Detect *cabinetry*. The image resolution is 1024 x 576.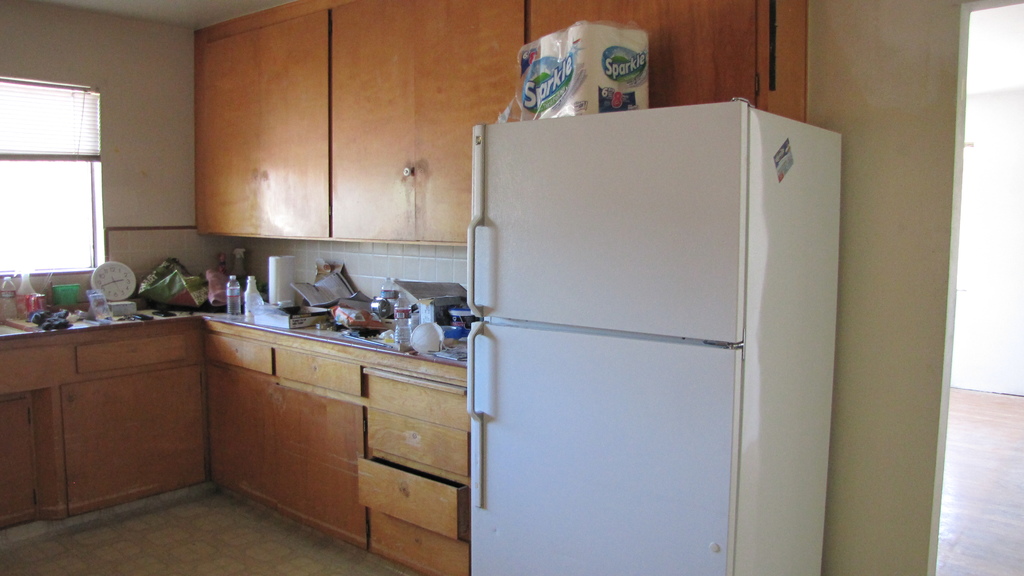
crop(0, 301, 479, 573).
